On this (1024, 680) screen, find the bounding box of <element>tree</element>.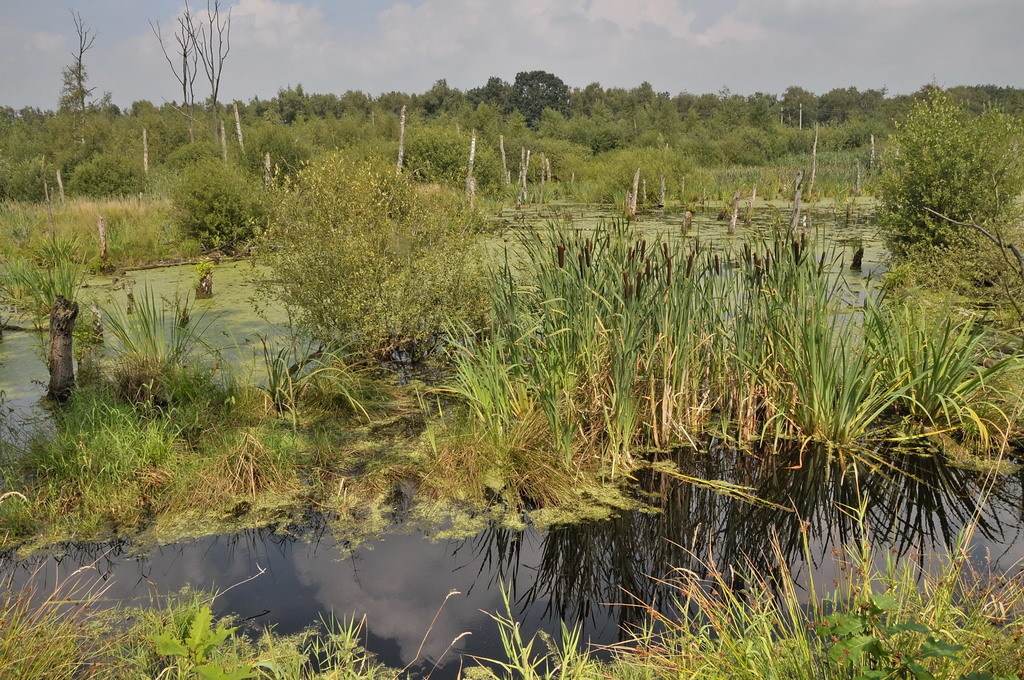
Bounding box: [391, 69, 464, 134].
